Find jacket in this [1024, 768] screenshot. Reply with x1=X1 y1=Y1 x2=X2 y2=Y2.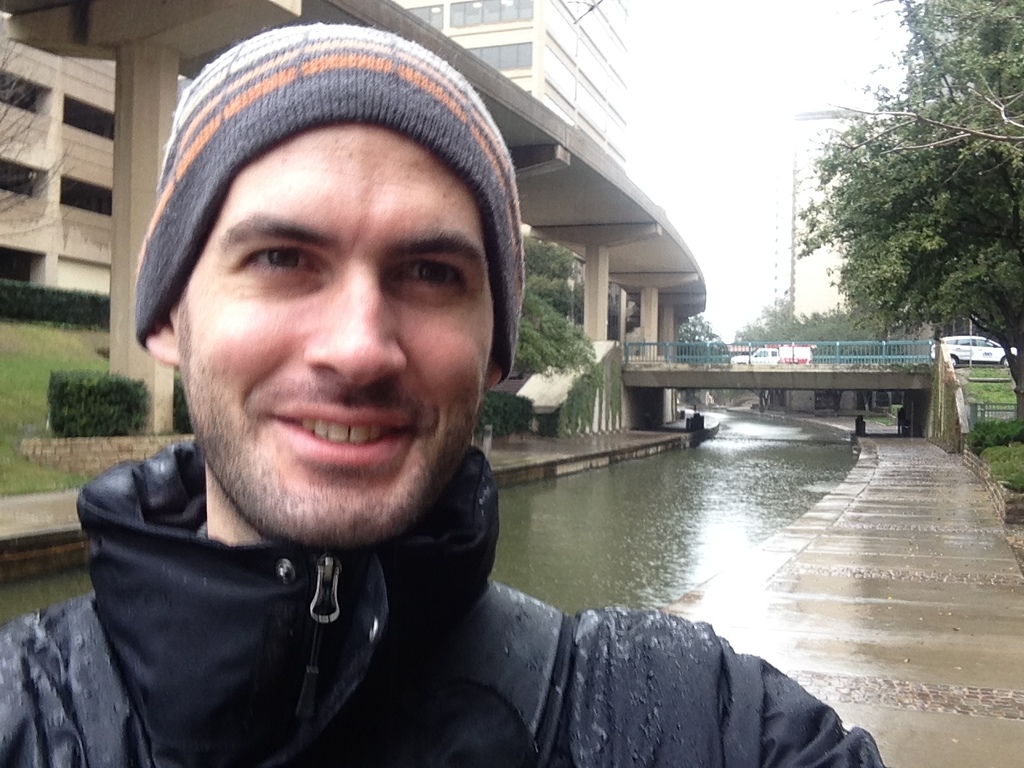
x1=0 y1=439 x2=881 y2=767.
